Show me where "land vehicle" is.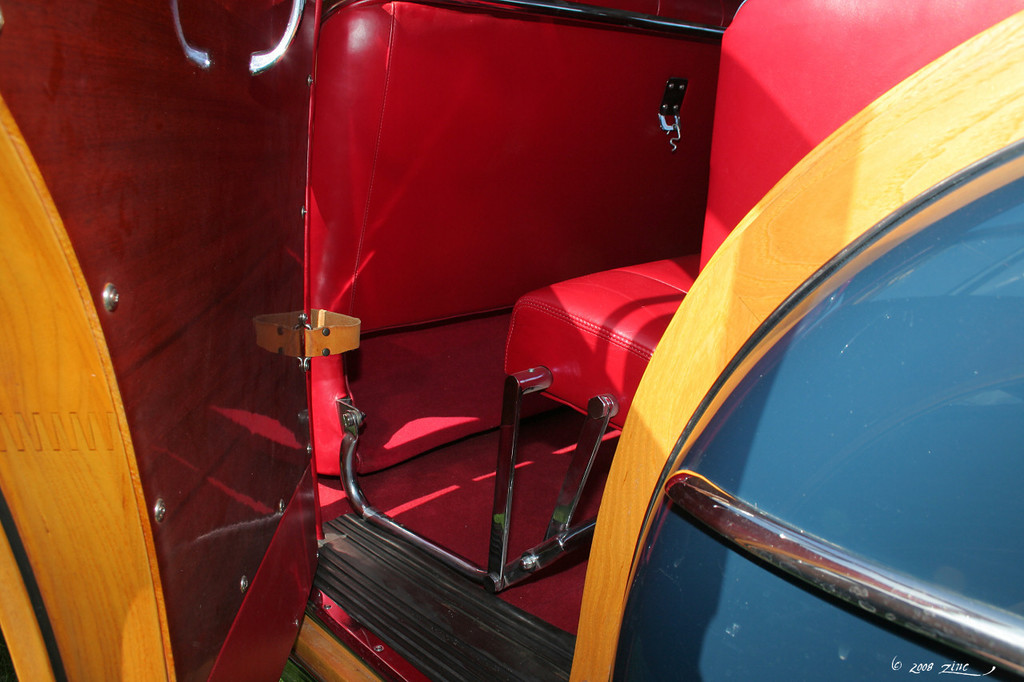
"land vehicle" is at {"x1": 0, "y1": 0, "x2": 1023, "y2": 681}.
